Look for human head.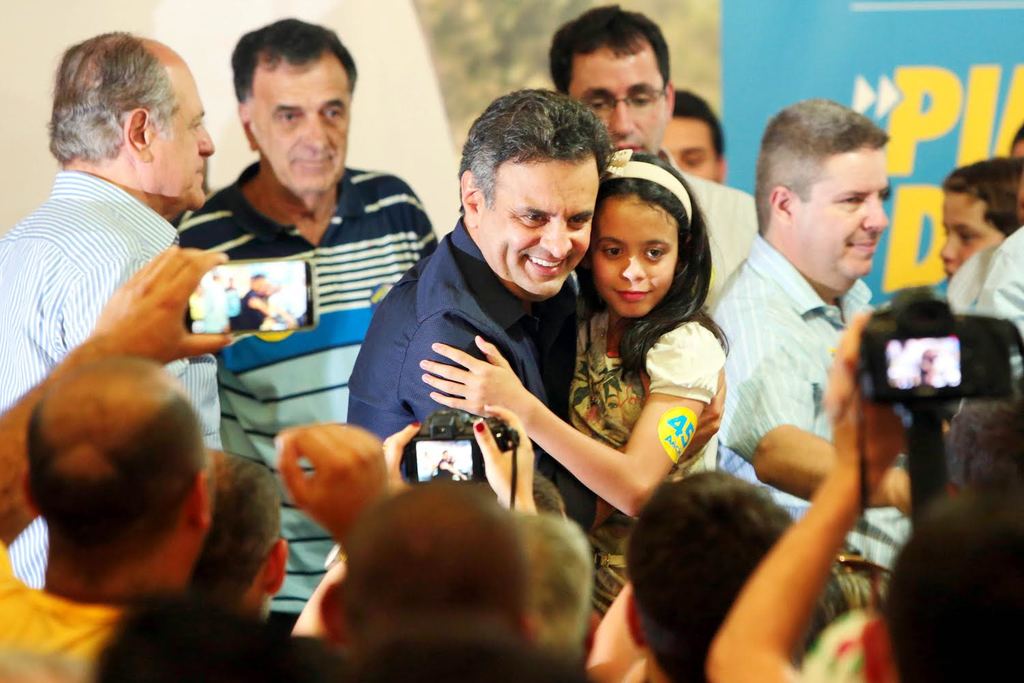
Found: x1=856, y1=492, x2=1023, y2=682.
